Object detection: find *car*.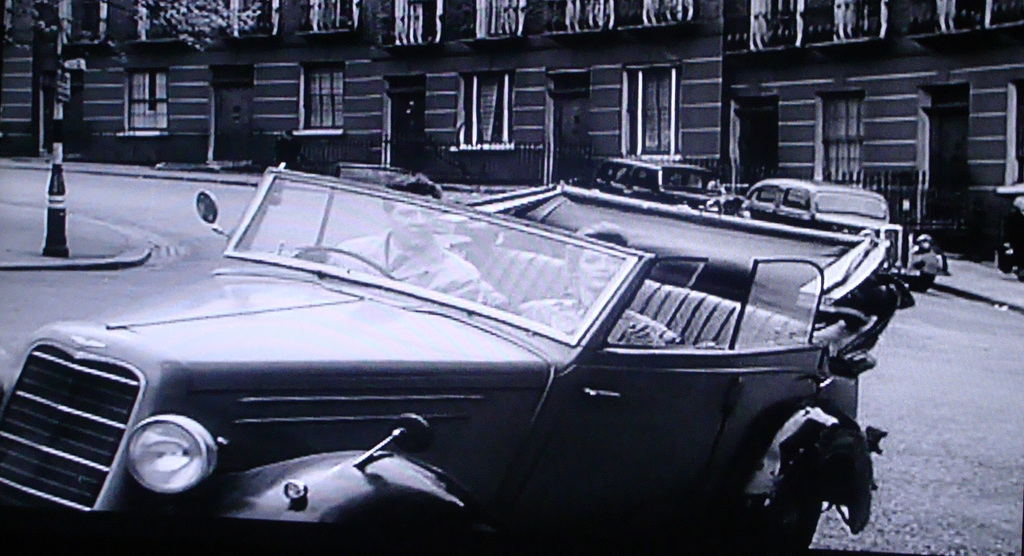
box=[0, 179, 904, 555].
